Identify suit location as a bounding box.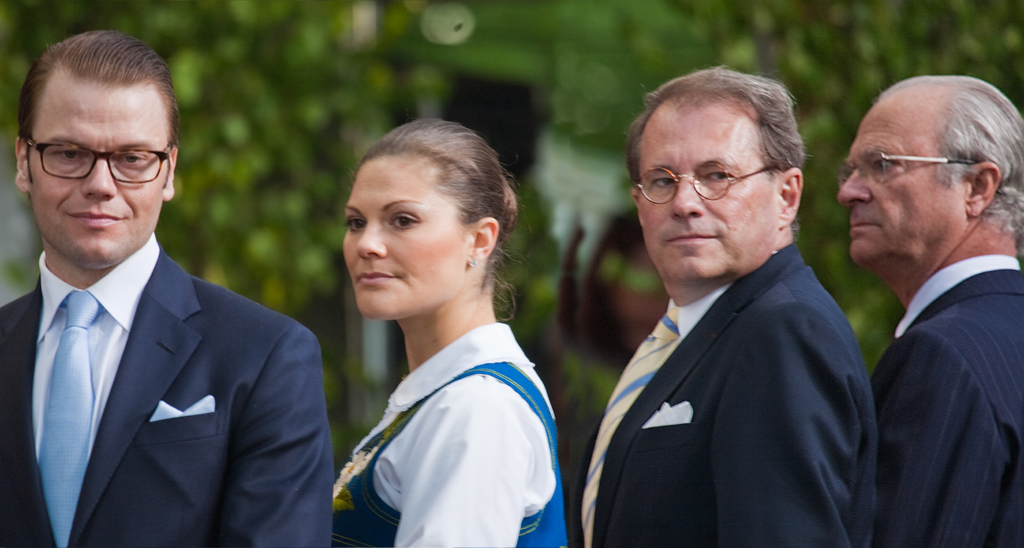
1:215:333:547.
